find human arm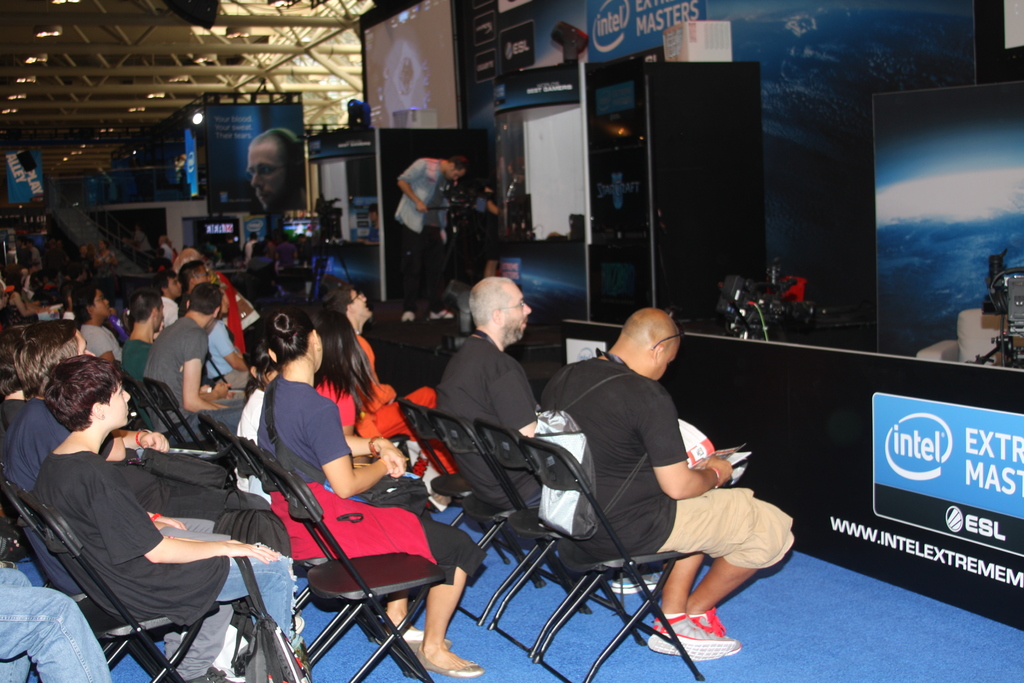
BBox(119, 425, 168, 457)
